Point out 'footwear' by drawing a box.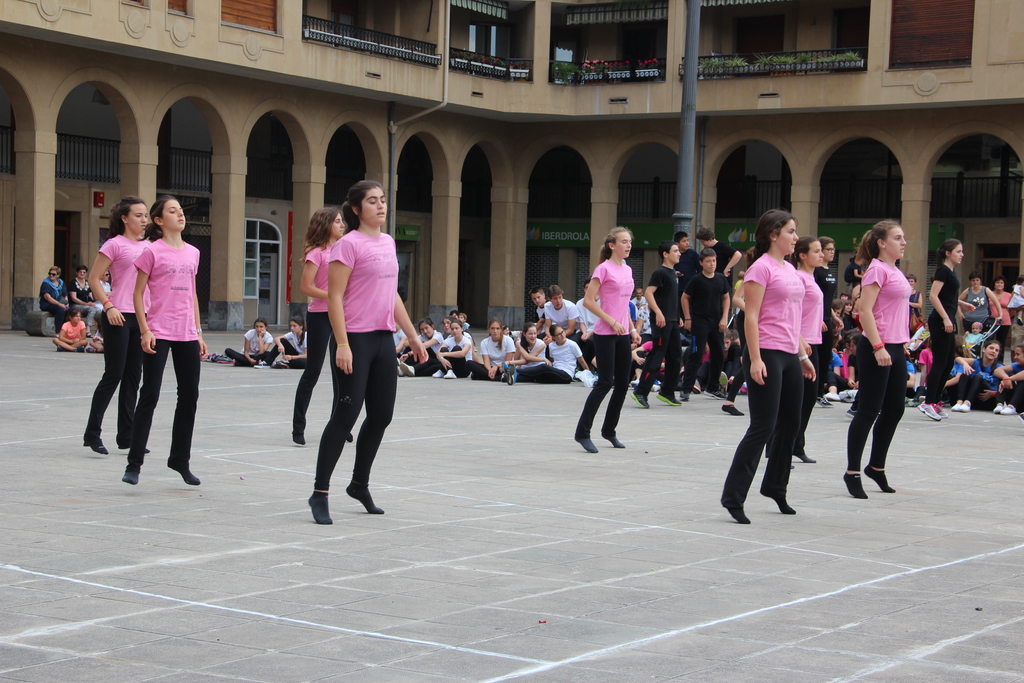
select_region(278, 357, 283, 370).
